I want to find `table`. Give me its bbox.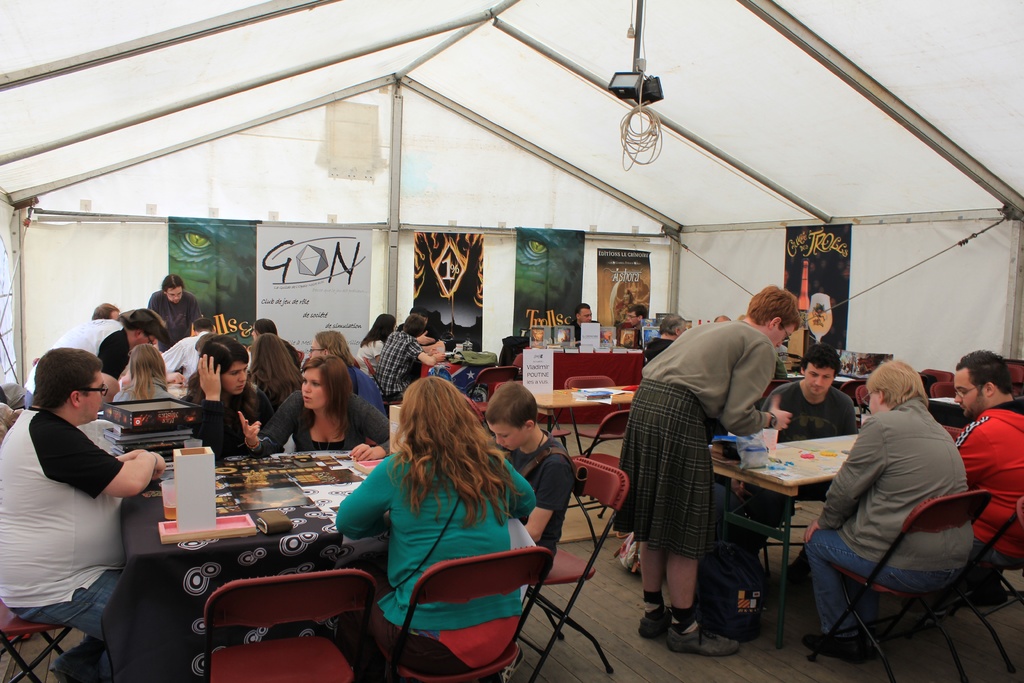
(x1=775, y1=364, x2=861, y2=407).
